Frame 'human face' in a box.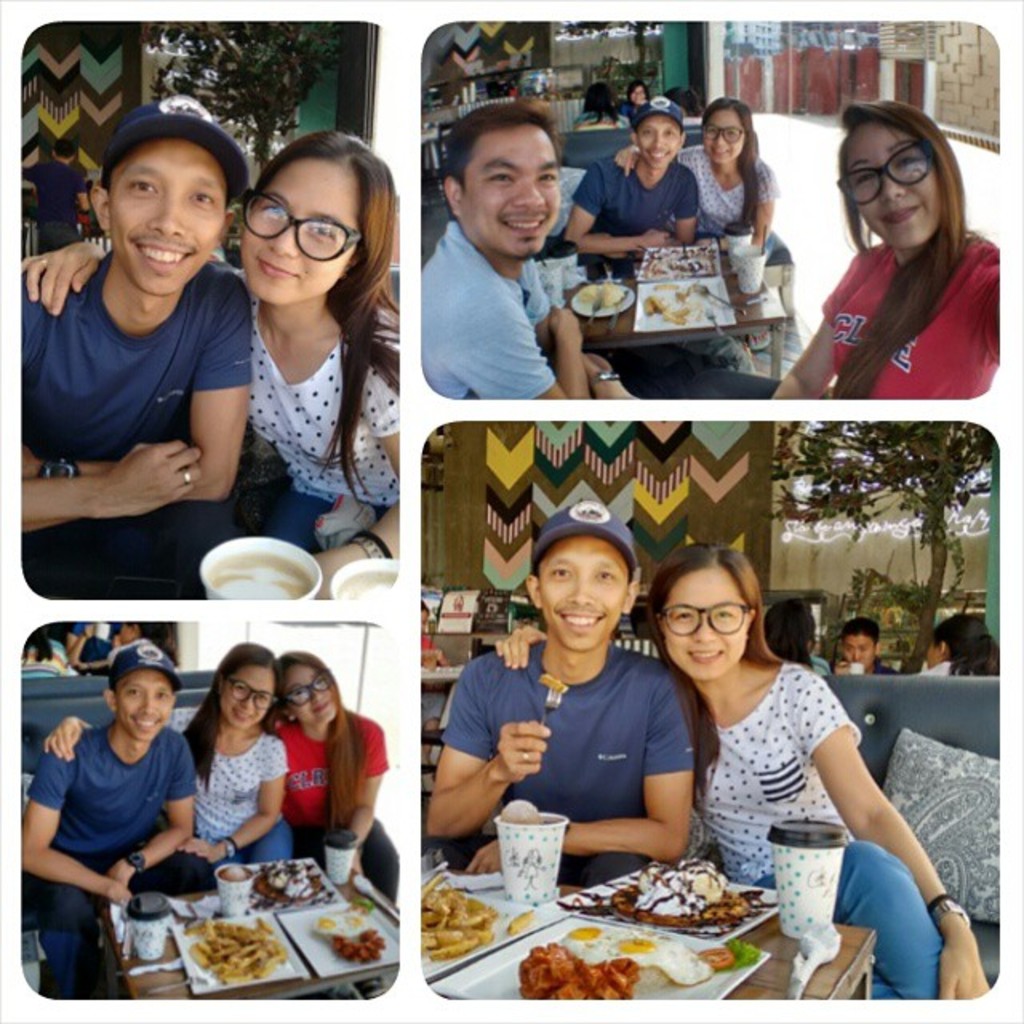
bbox=(838, 120, 941, 251).
